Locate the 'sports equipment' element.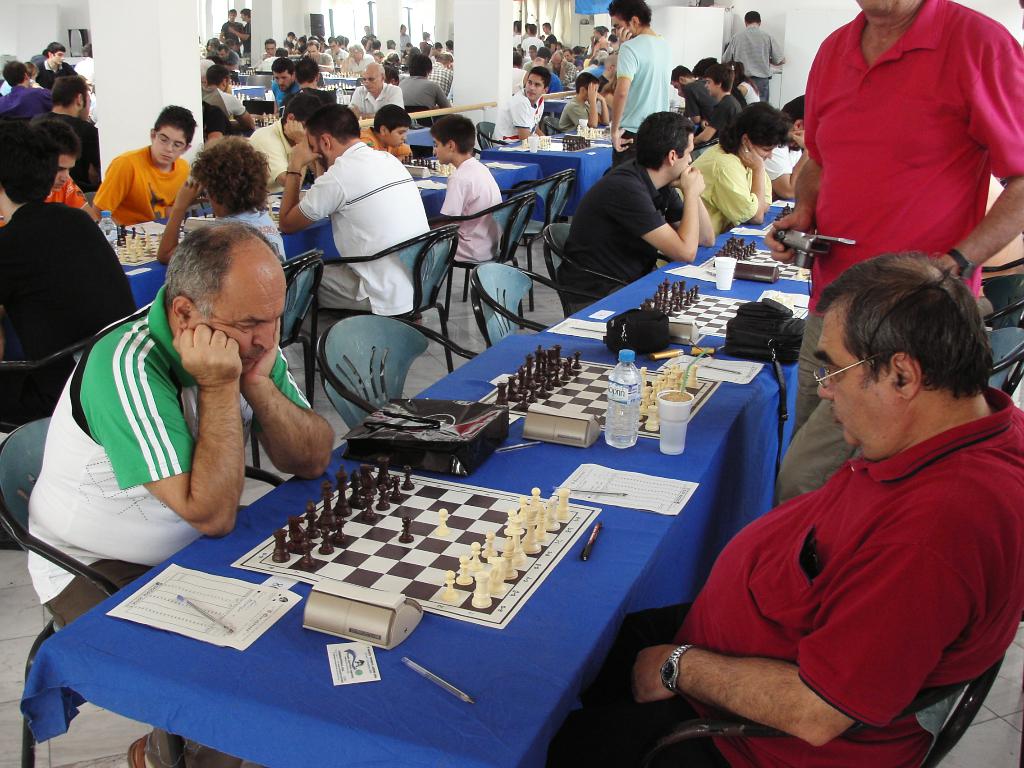
Element bbox: locate(229, 463, 605, 628).
